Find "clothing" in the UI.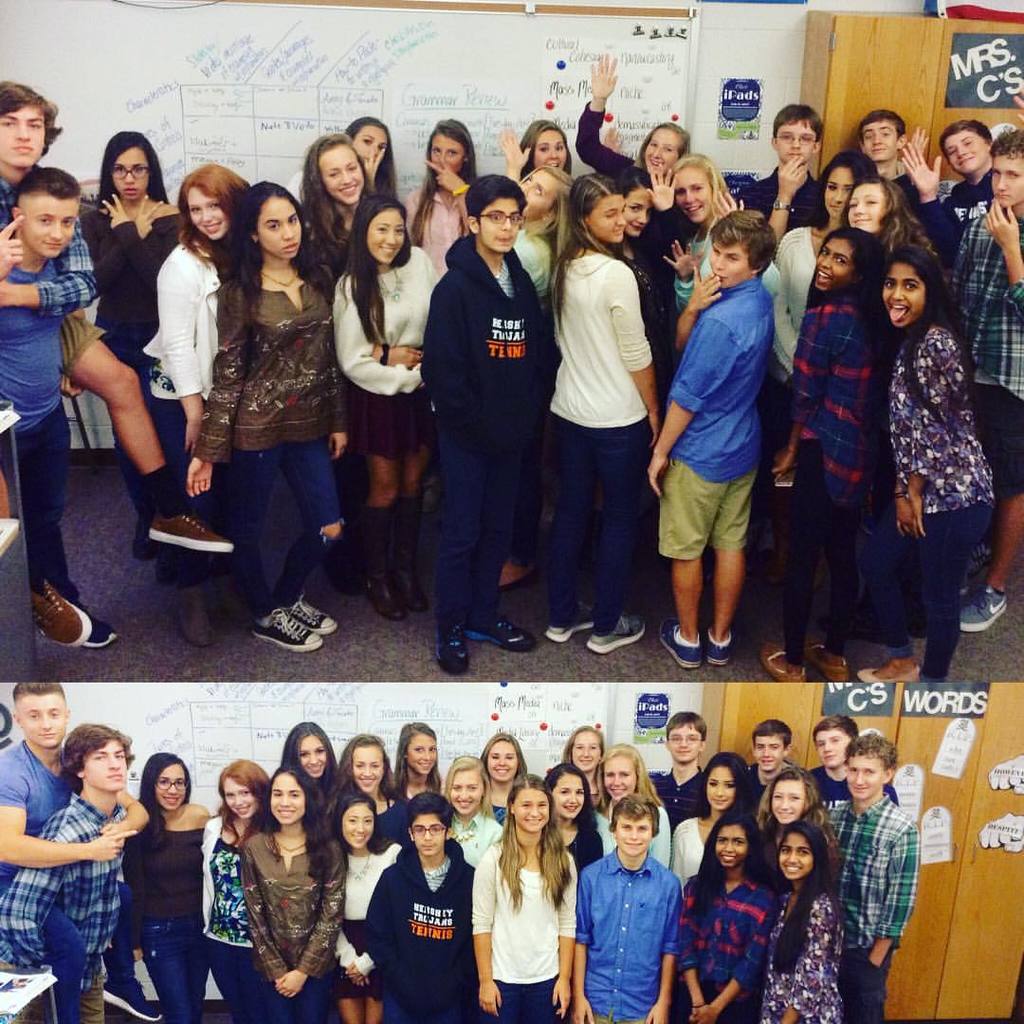
UI element at bbox(415, 400, 541, 649).
